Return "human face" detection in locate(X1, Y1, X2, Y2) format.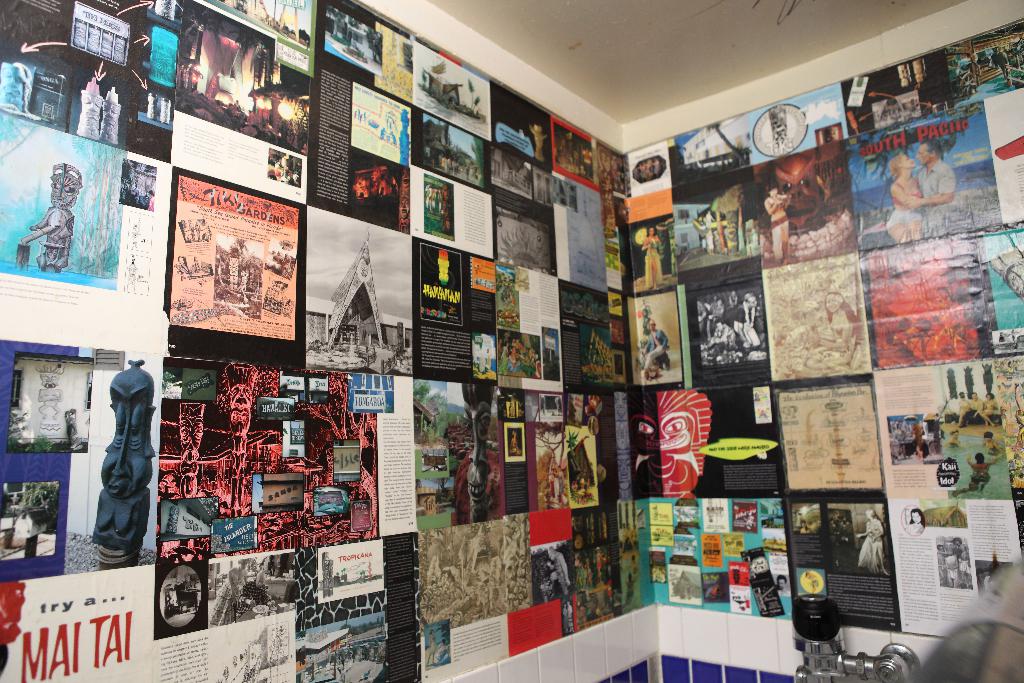
locate(917, 147, 931, 166).
